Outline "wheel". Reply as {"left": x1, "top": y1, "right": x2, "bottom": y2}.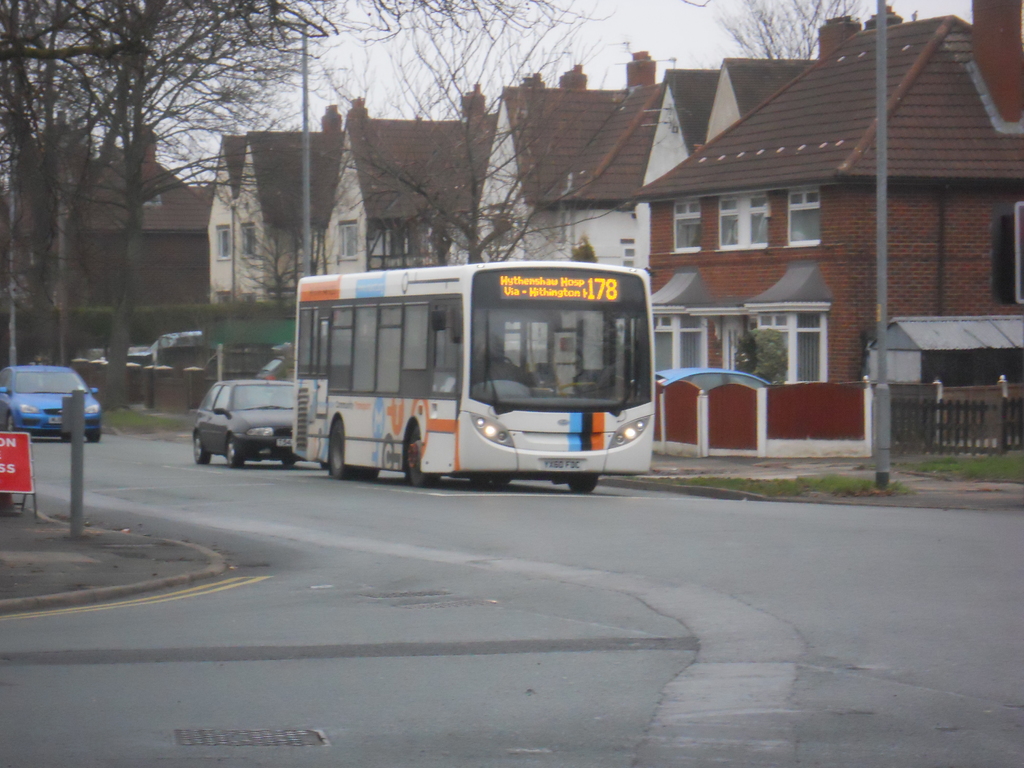
{"left": 397, "top": 422, "right": 444, "bottom": 489}.
